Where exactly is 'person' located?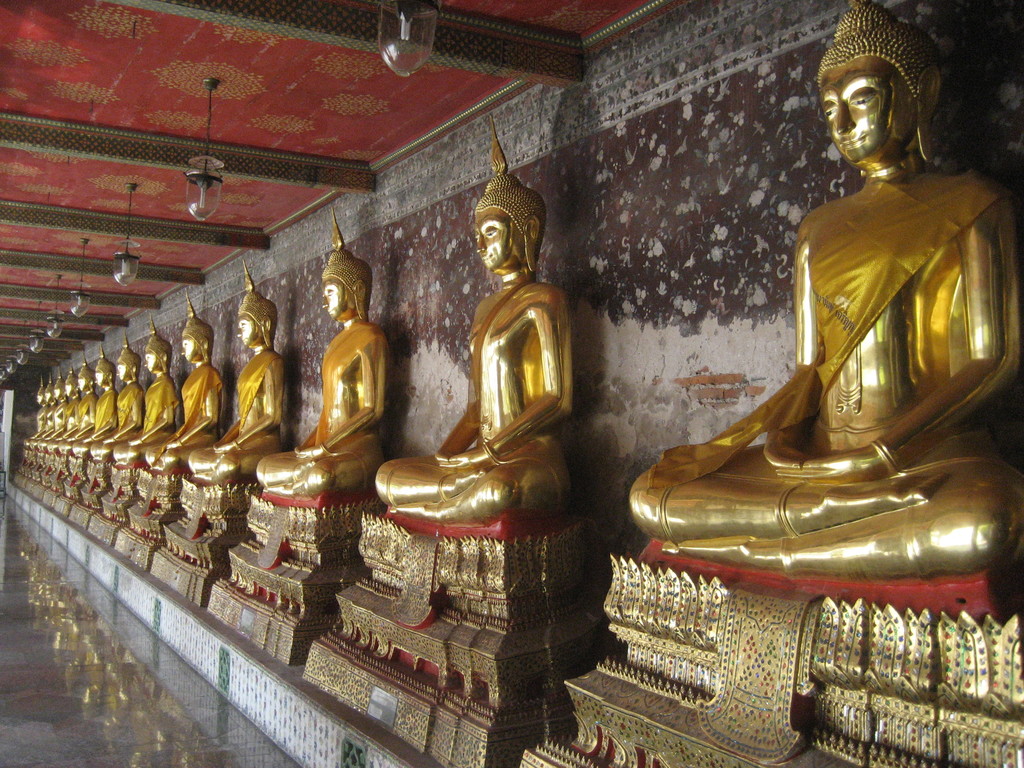
Its bounding box is left=639, top=12, right=1017, bottom=697.
